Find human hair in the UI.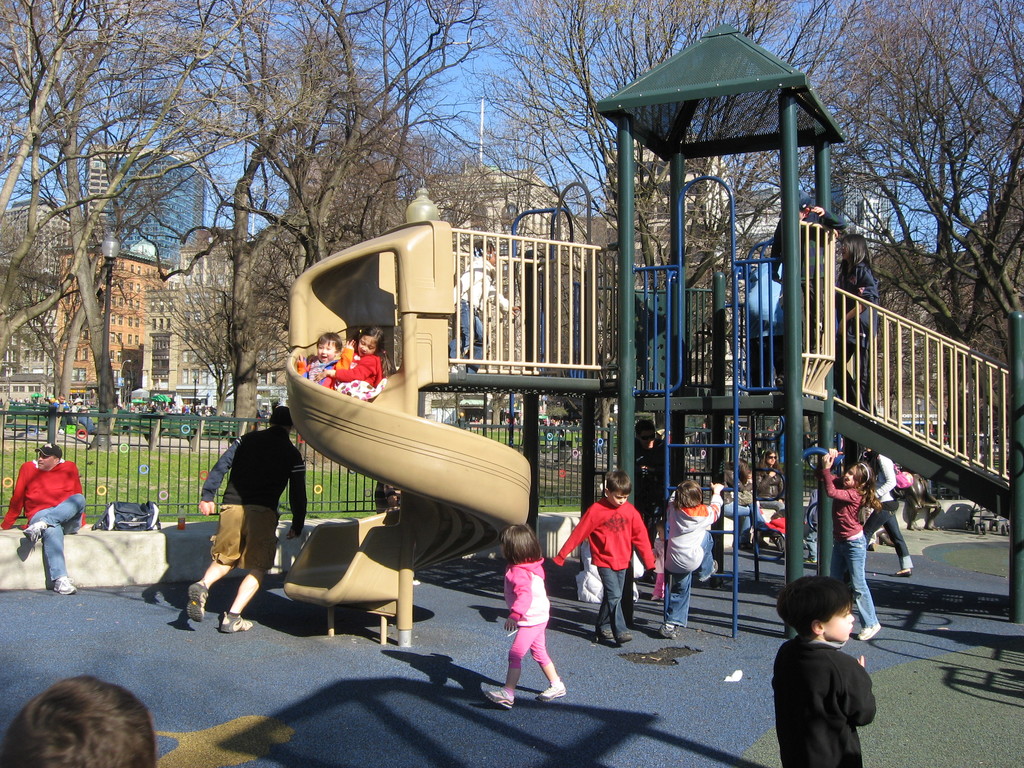
UI element at (x1=845, y1=232, x2=868, y2=280).
